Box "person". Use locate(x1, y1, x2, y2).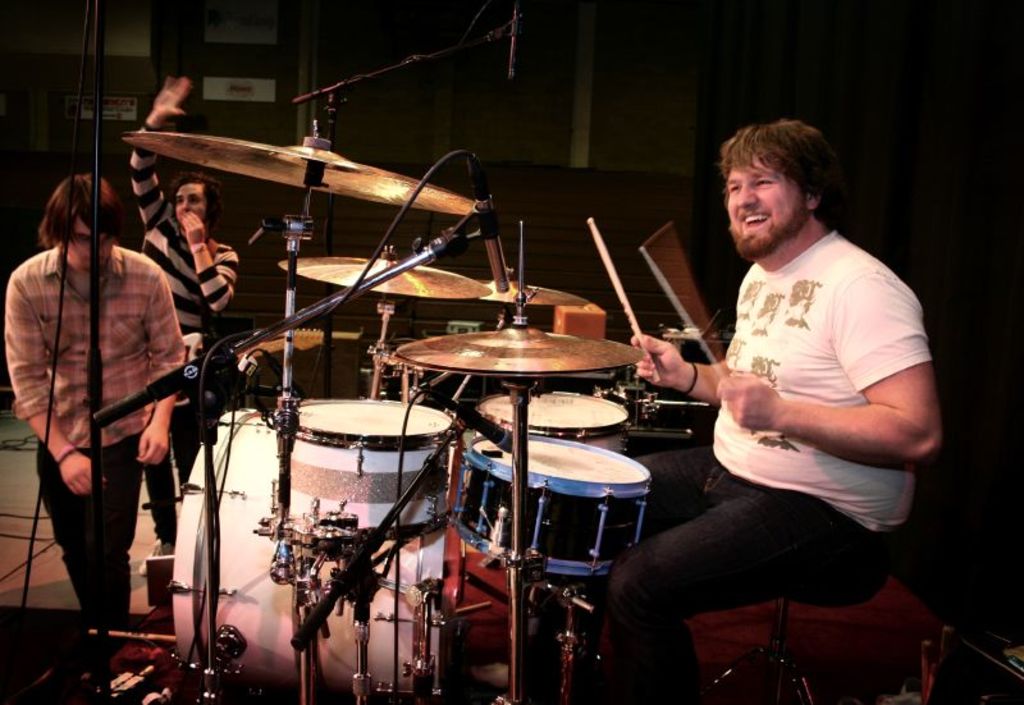
locate(19, 133, 184, 664).
